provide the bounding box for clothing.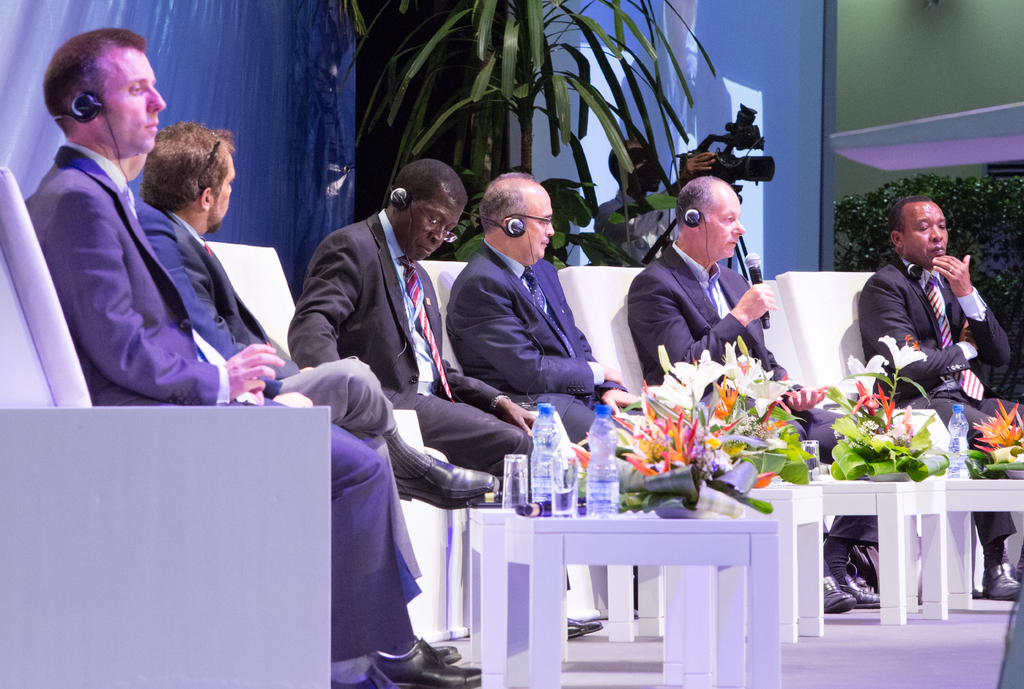
Rect(140, 199, 408, 585).
